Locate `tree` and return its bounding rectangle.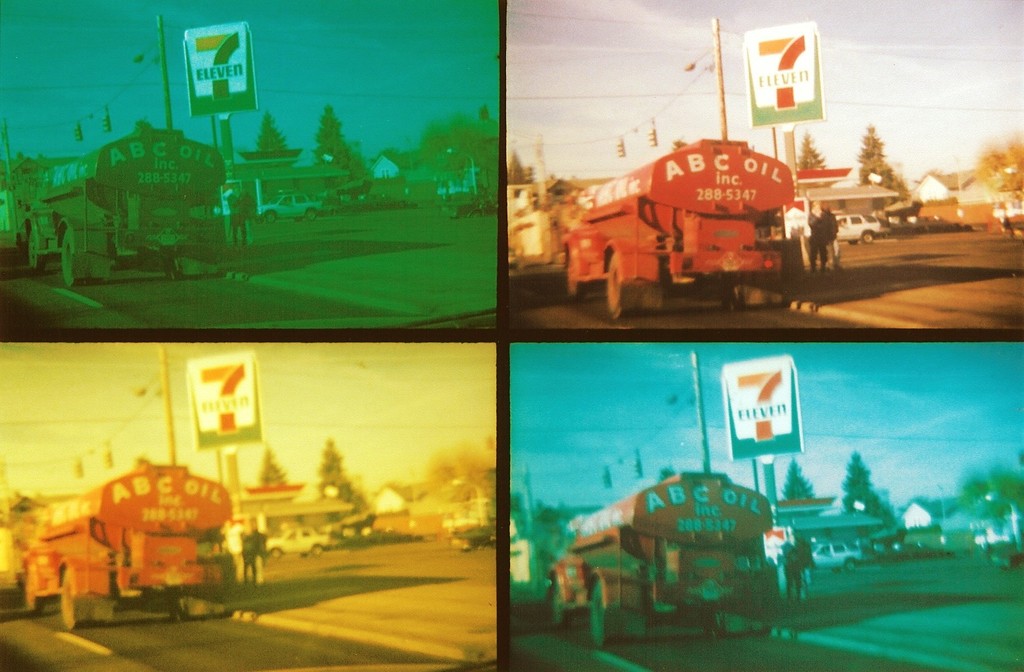
862/129/912/197.
